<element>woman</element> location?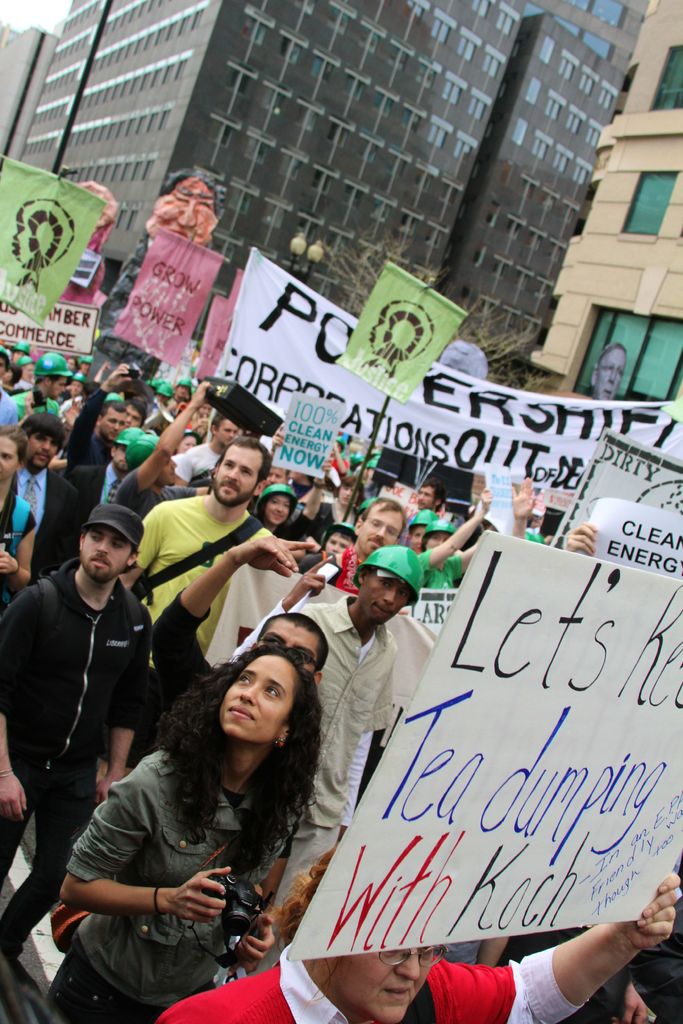
(left=418, top=486, right=493, bottom=593)
